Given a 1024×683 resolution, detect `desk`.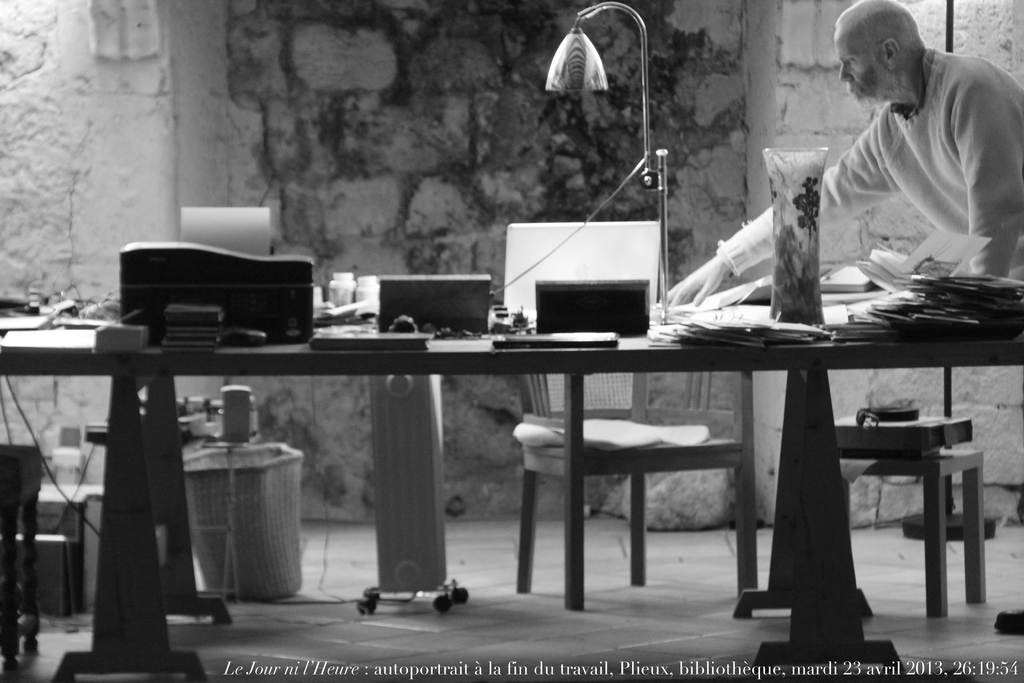
BBox(0, 309, 1023, 682).
